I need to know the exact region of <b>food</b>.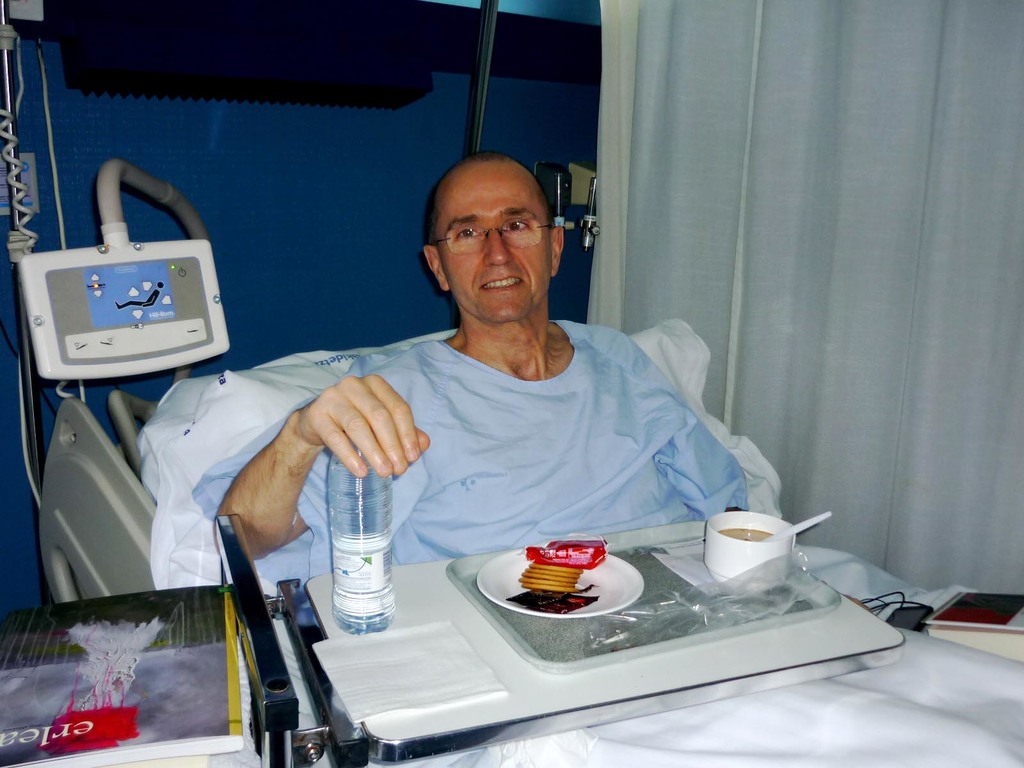
Region: {"left": 505, "top": 547, "right": 607, "bottom": 621}.
